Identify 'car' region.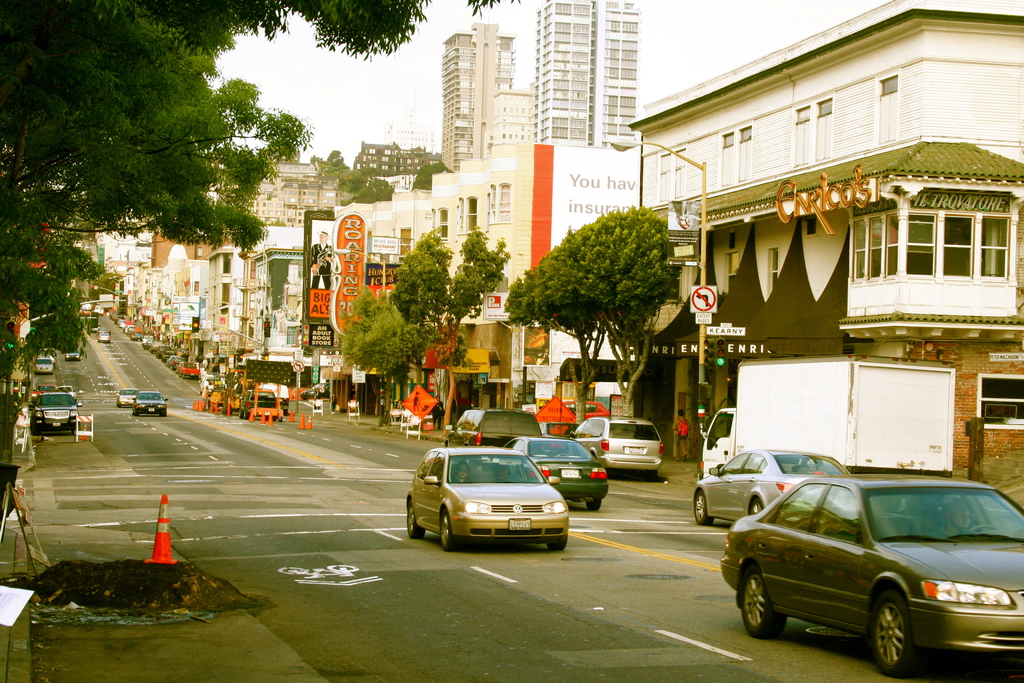
Region: rect(568, 417, 665, 472).
